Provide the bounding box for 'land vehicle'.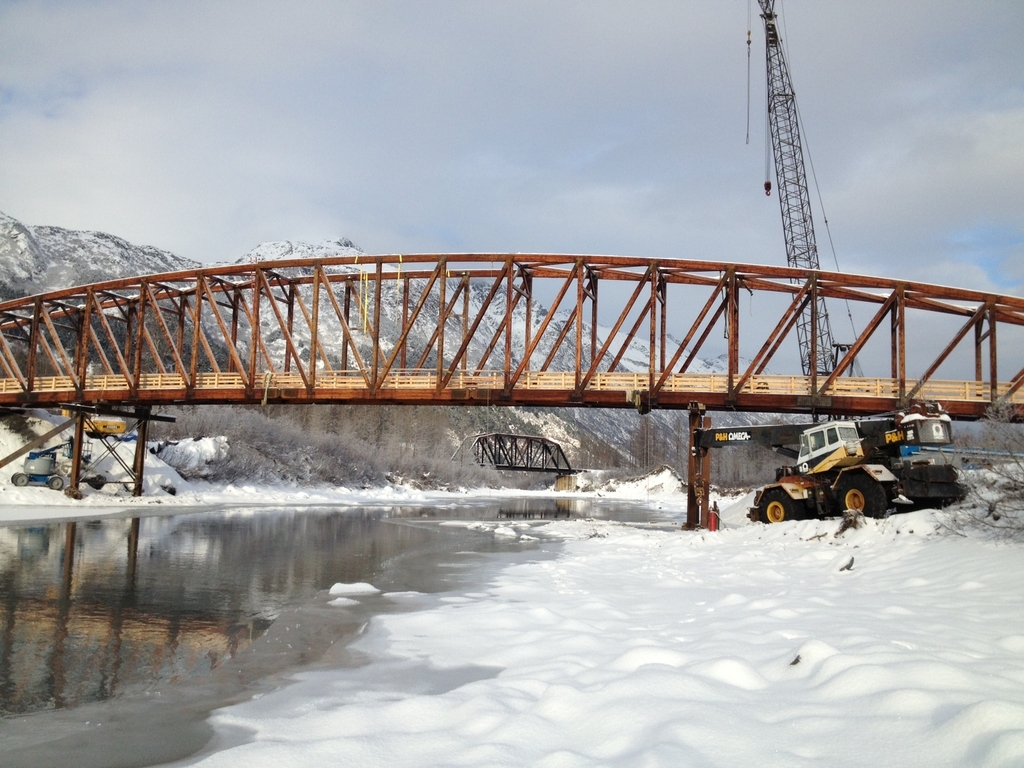
Rect(718, 414, 968, 531).
